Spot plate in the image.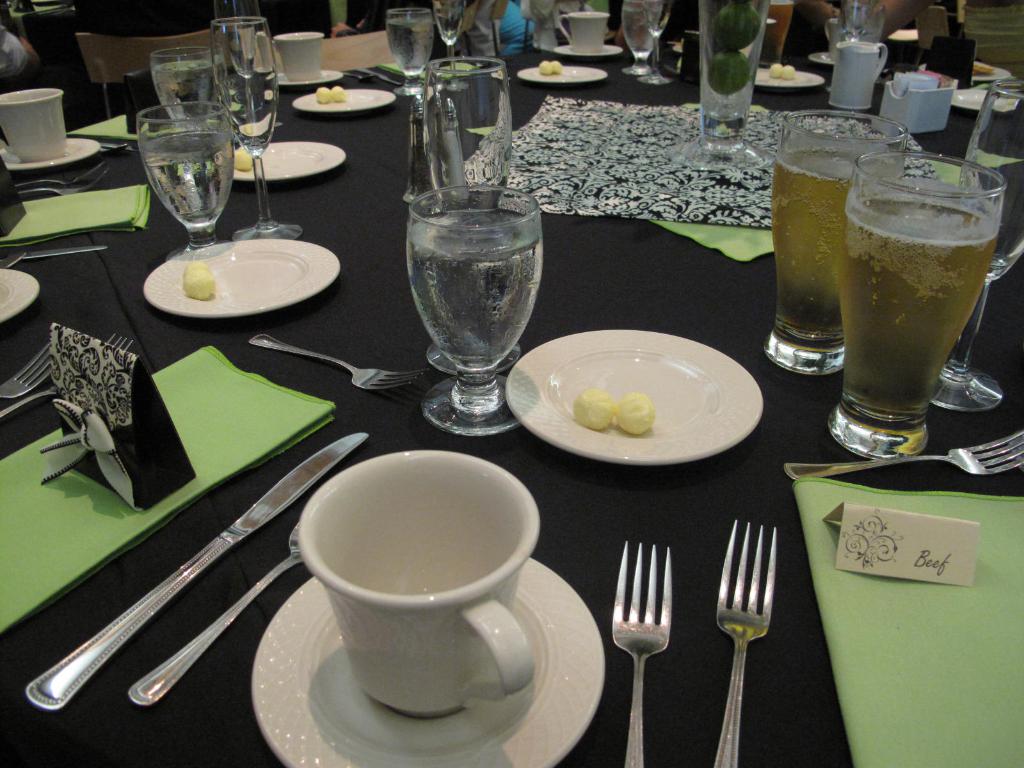
plate found at 504,330,765,463.
